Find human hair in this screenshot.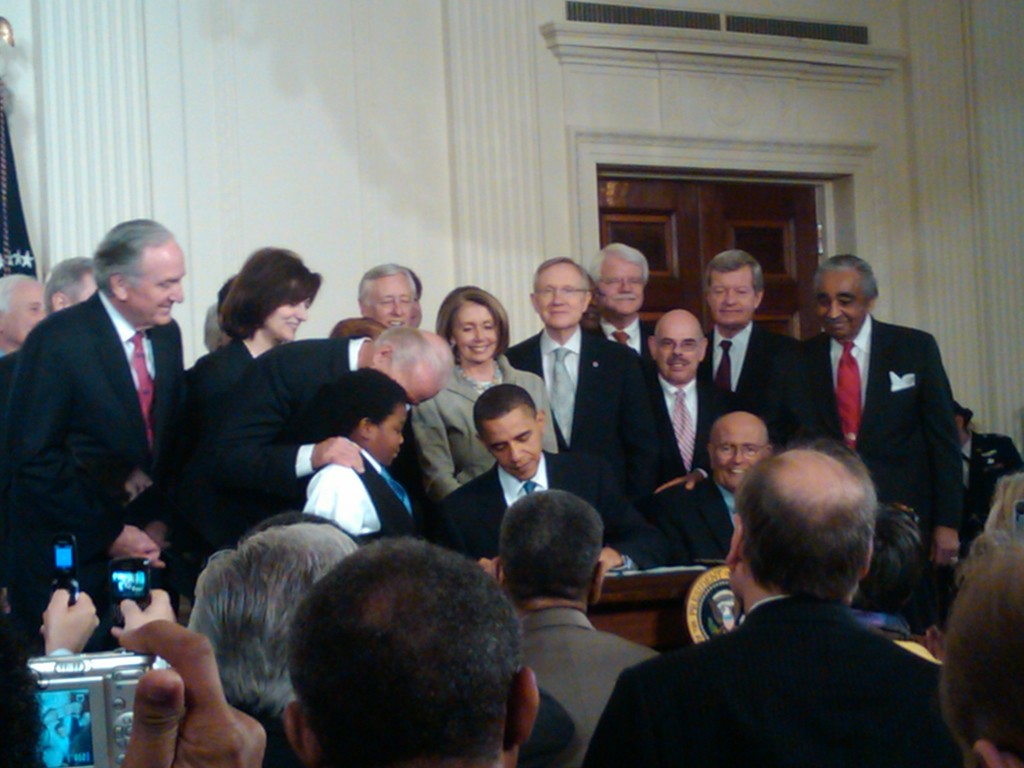
The bounding box for human hair is [814,255,884,294].
